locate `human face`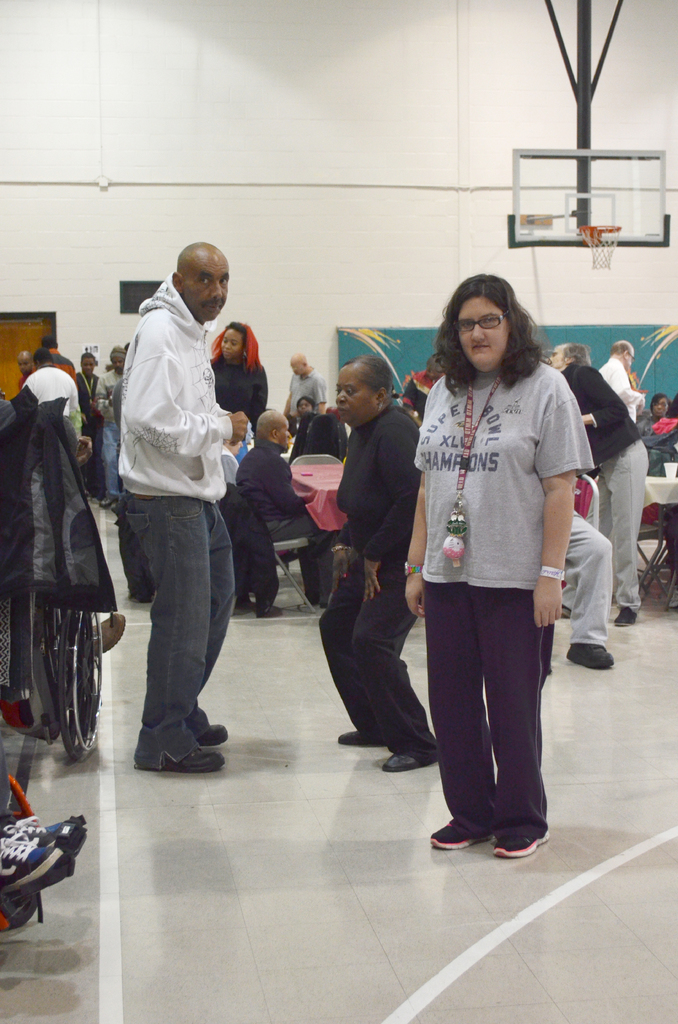
bbox=(549, 344, 567, 370)
